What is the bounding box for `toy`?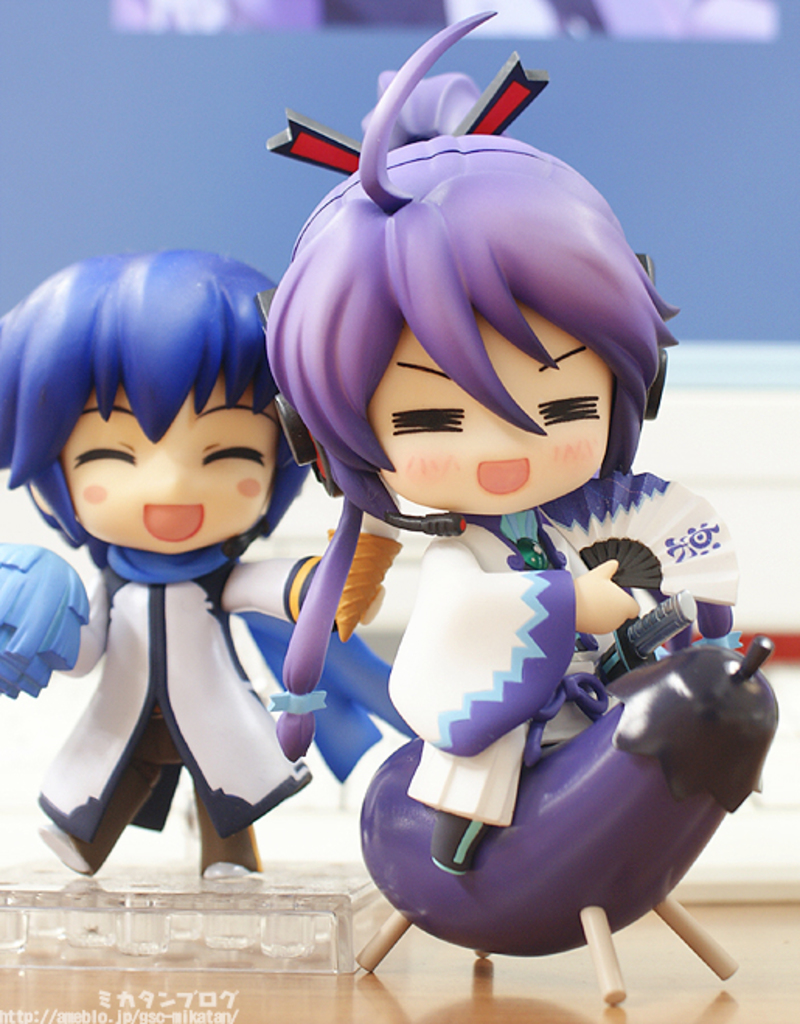
x1=255 y1=67 x2=758 y2=960.
